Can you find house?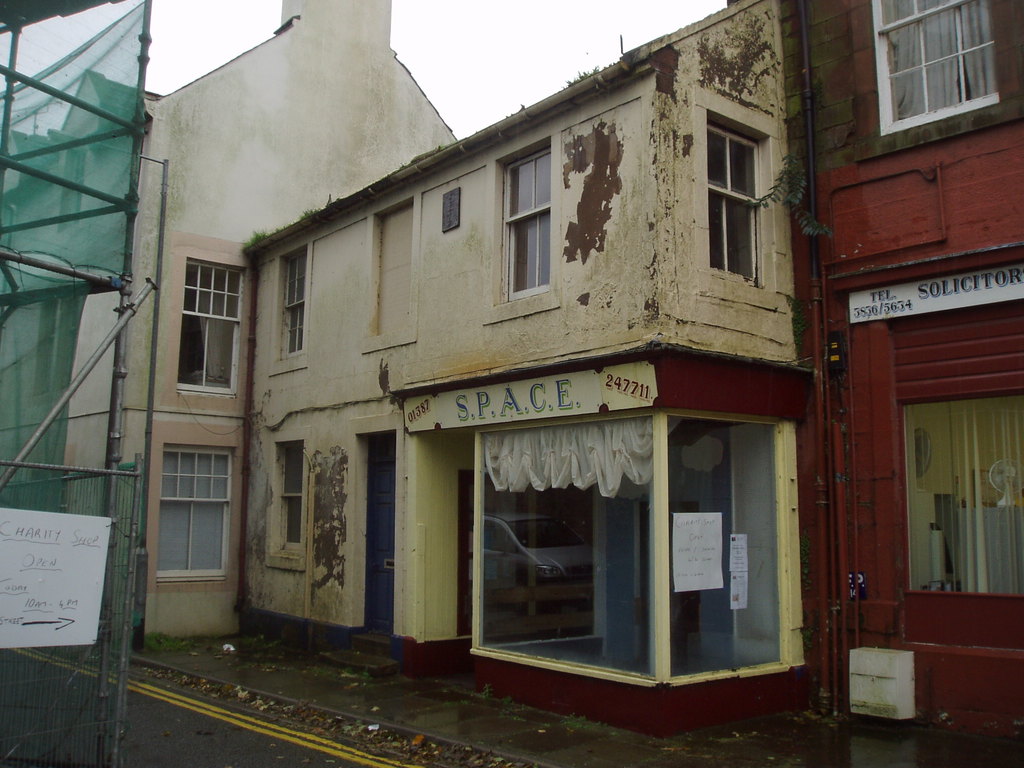
Yes, bounding box: [left=0, top=0, right=457, bottom=645].
